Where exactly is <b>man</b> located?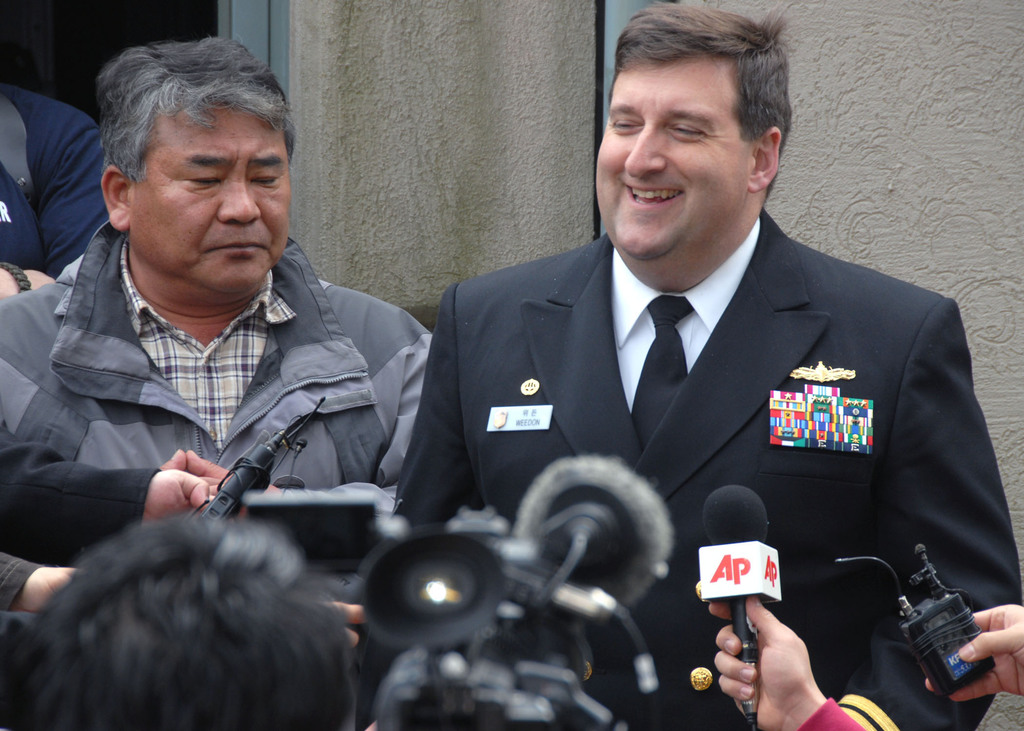
Its bounding box is select_region(0, 53, 436, 575).
